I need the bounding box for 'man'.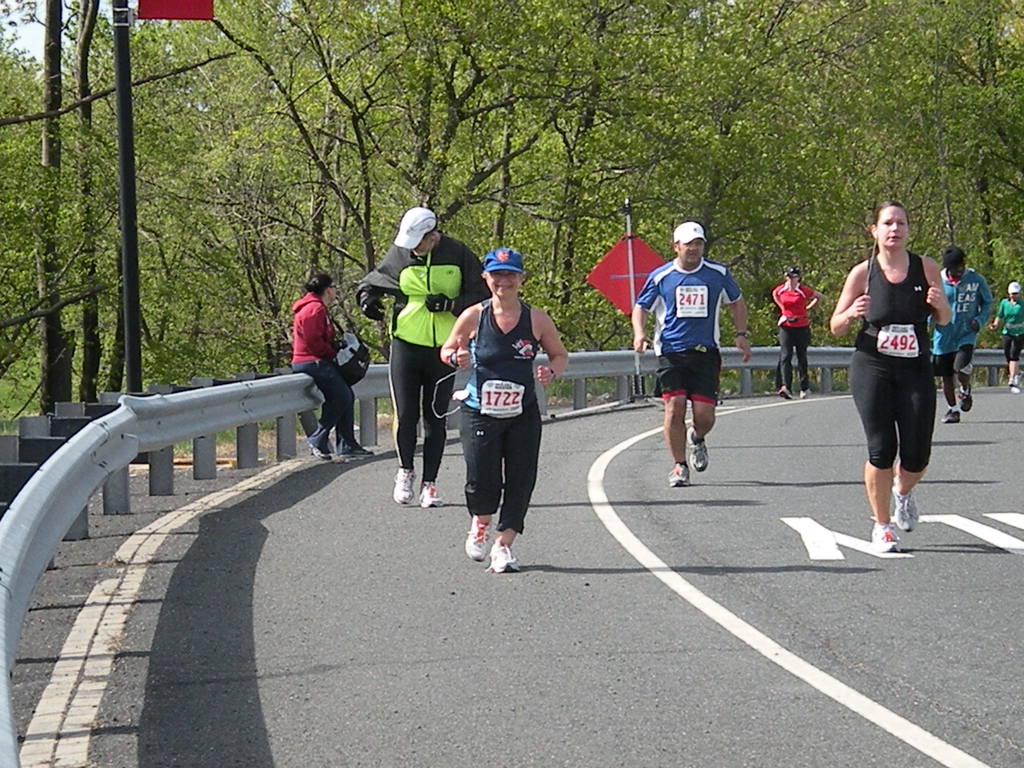
Here it is: BBox(358, 209, 492, 505).
